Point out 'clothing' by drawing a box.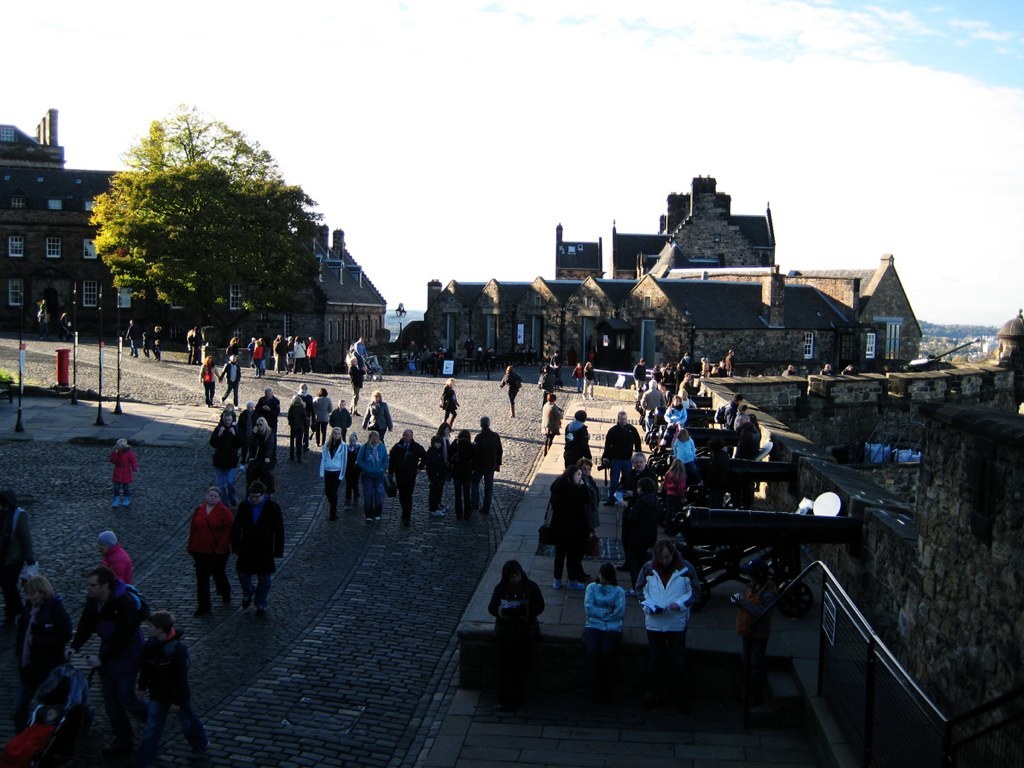
detection(673, 435, 698, 470).
